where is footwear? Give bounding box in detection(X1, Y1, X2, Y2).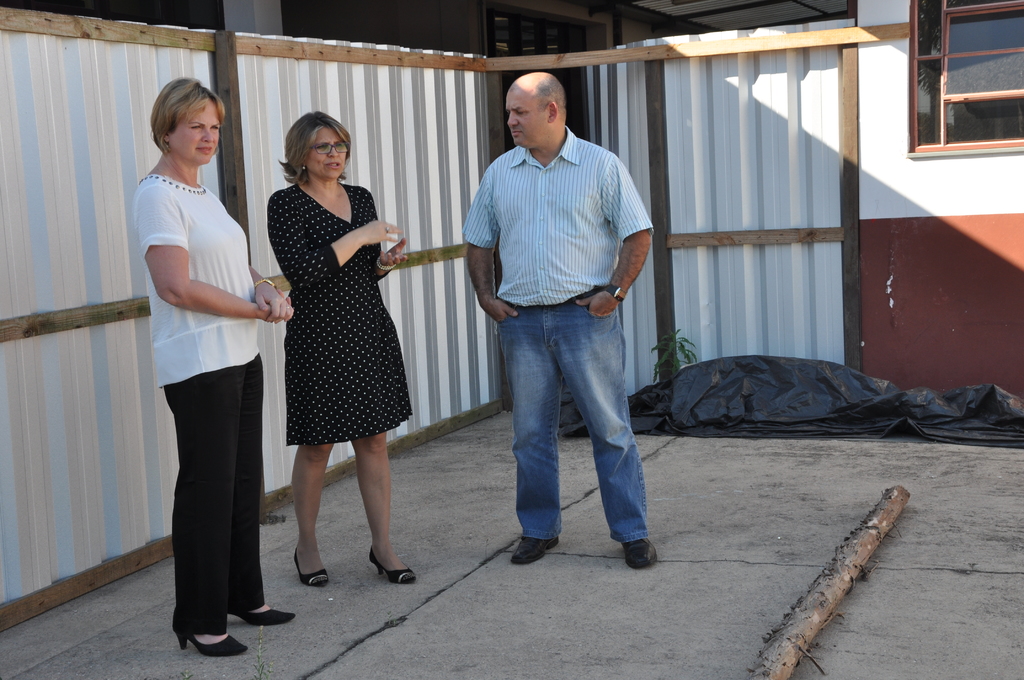
detection(511, 528, 571, 566).
